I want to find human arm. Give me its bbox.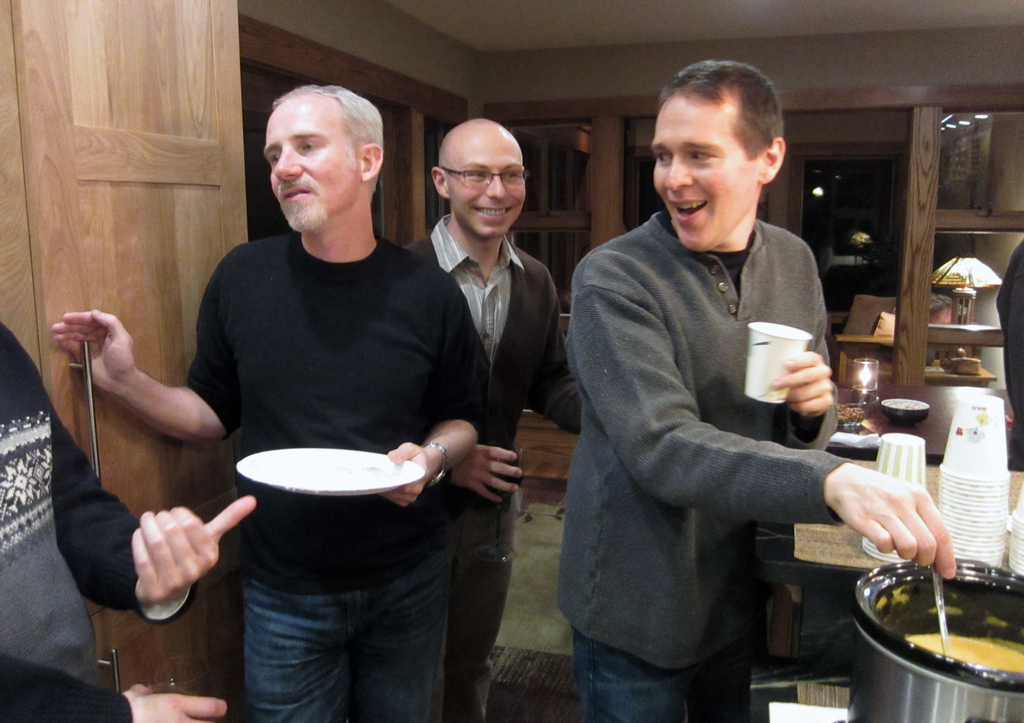
[x1=54, y1=399, x2=262, y2=635].
